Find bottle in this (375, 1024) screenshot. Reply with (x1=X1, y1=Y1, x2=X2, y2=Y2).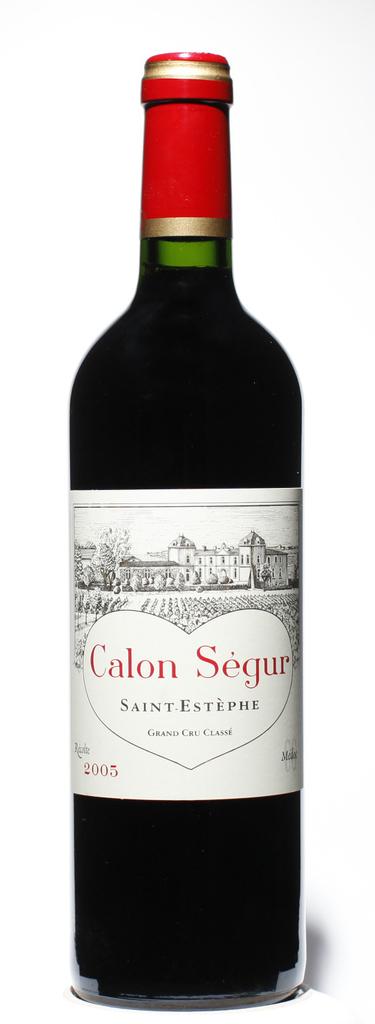
(x1=65, y1=50, x2=302, y2=1008).
